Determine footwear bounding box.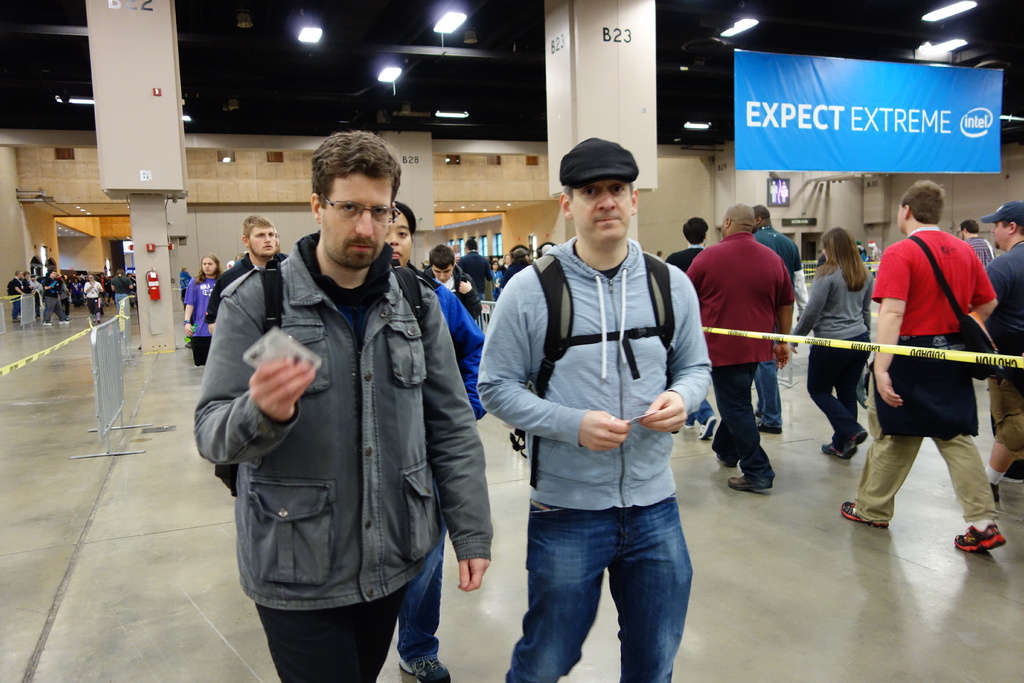
Determined: Rect(755, 422, 788, 435).
